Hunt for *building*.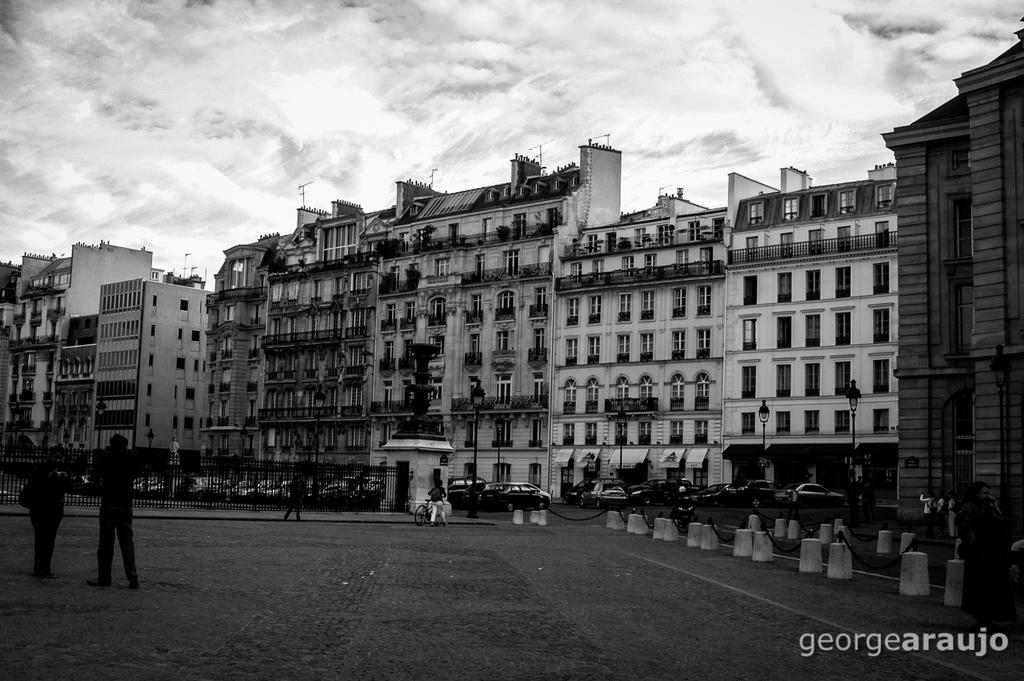
Hunted down at [x1=843, y1=40, x2=1023, y2=523].
